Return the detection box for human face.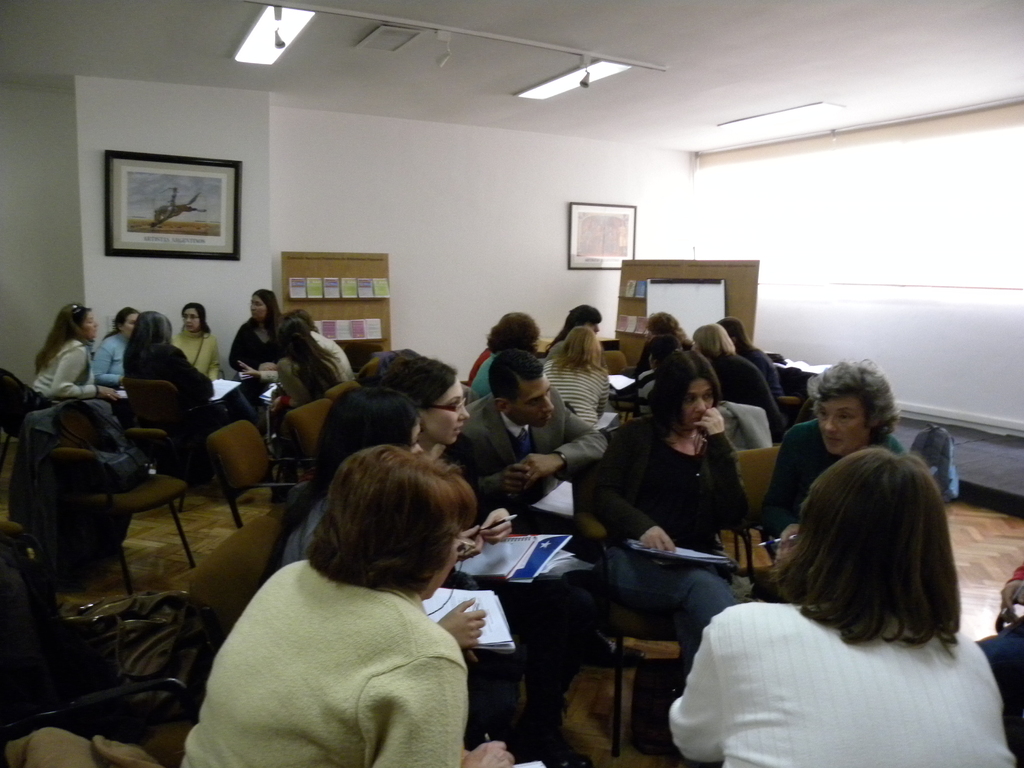
box(679, 375, 714, 429).
